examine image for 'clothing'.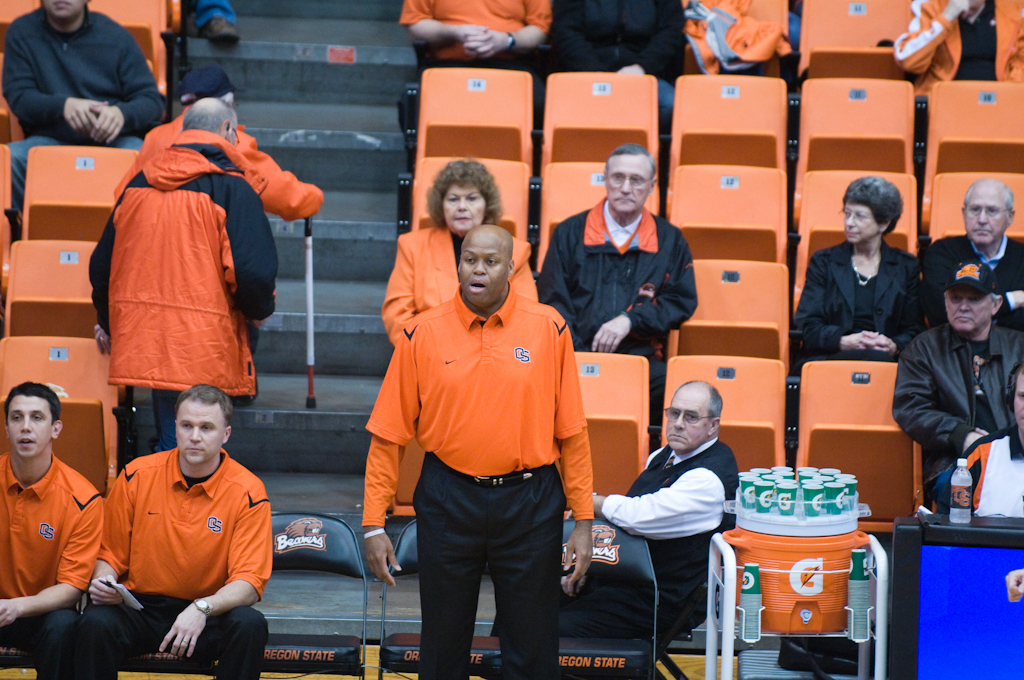
Examination result: [x1=536, y1=442, x2=735, y2=651].
